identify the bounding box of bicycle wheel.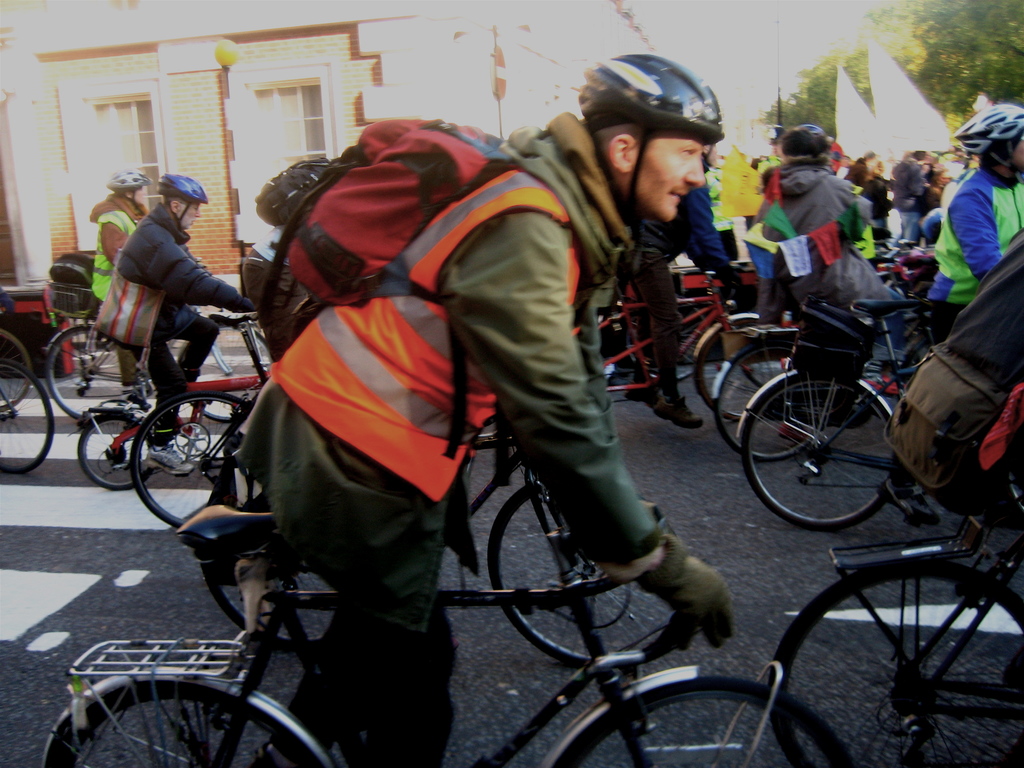
bbox=(733, 364, 905, 530).
